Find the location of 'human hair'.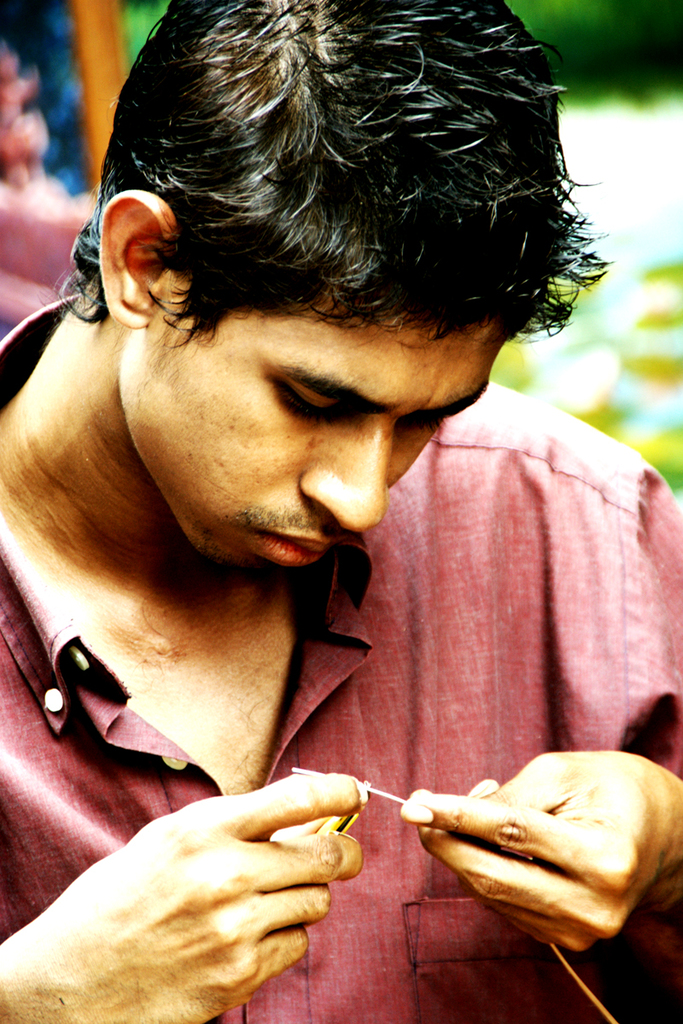
Location: (81, 0, 571, 418).
